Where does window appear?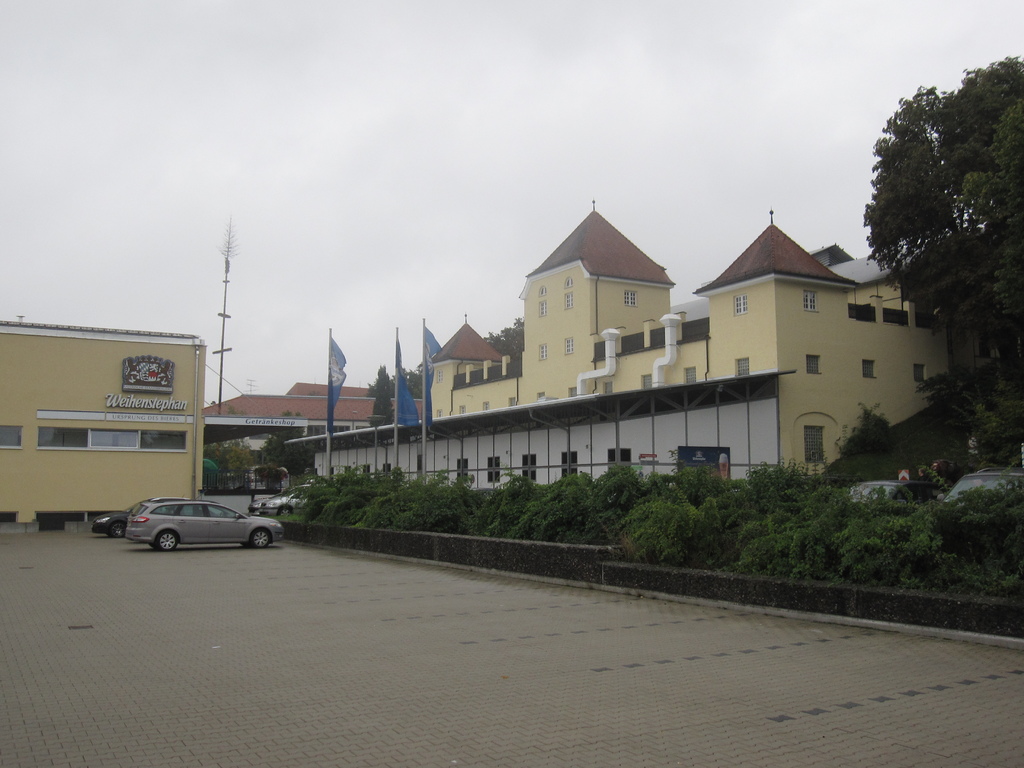
Appears at [left=564, top=268, right=577, bottom=282].
